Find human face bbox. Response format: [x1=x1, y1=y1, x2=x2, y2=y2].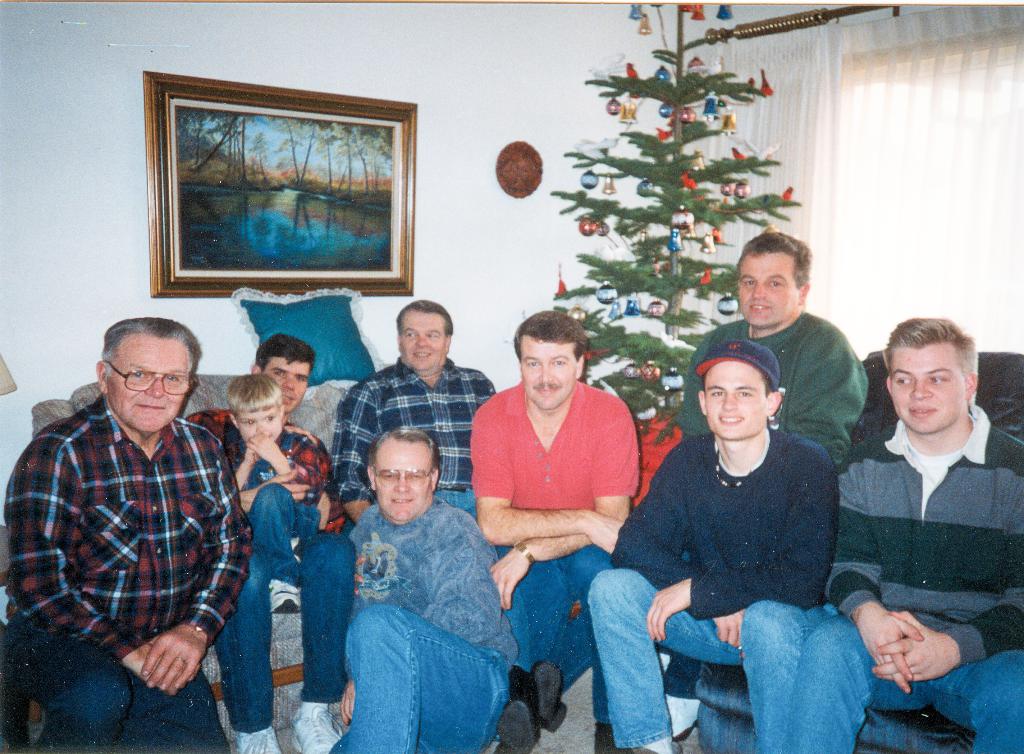
[x1=400, y1=309, x2=447, y2=363].
